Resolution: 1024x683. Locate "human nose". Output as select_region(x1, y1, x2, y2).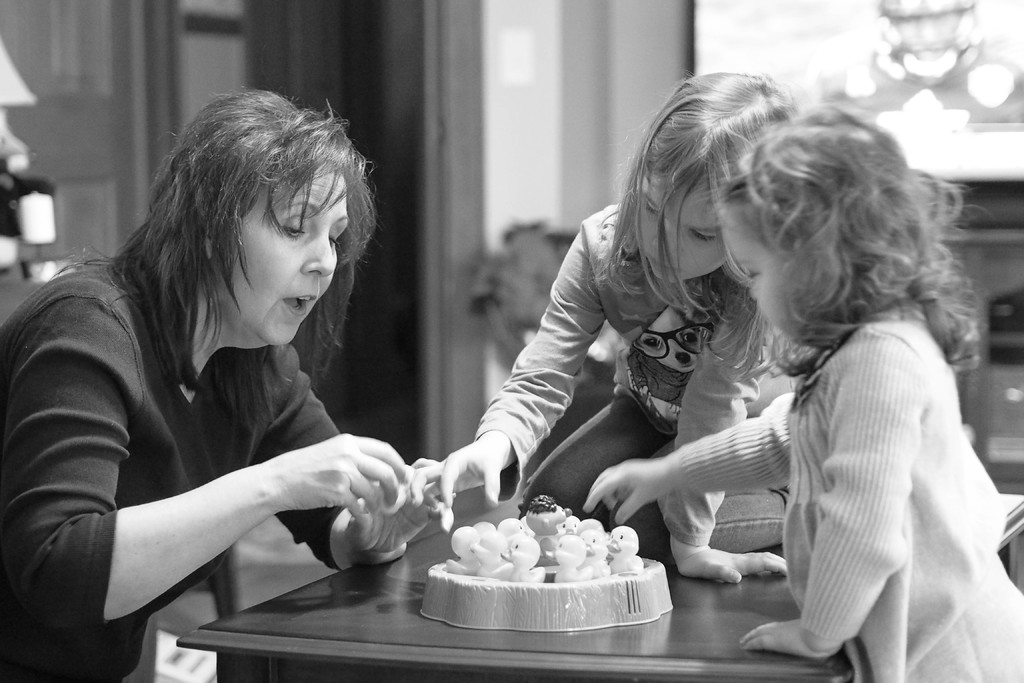
select_region(745, 281, 760, 304).
